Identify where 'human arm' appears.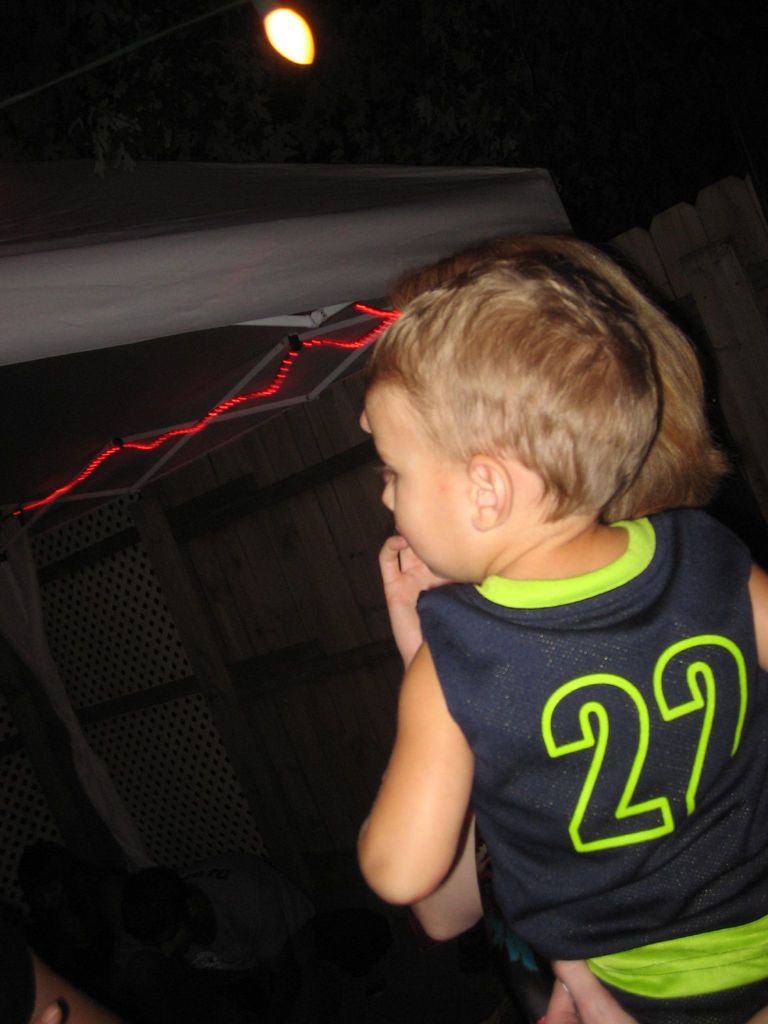
Appears at x1=347 y1=644 x2=486 y2=901.
